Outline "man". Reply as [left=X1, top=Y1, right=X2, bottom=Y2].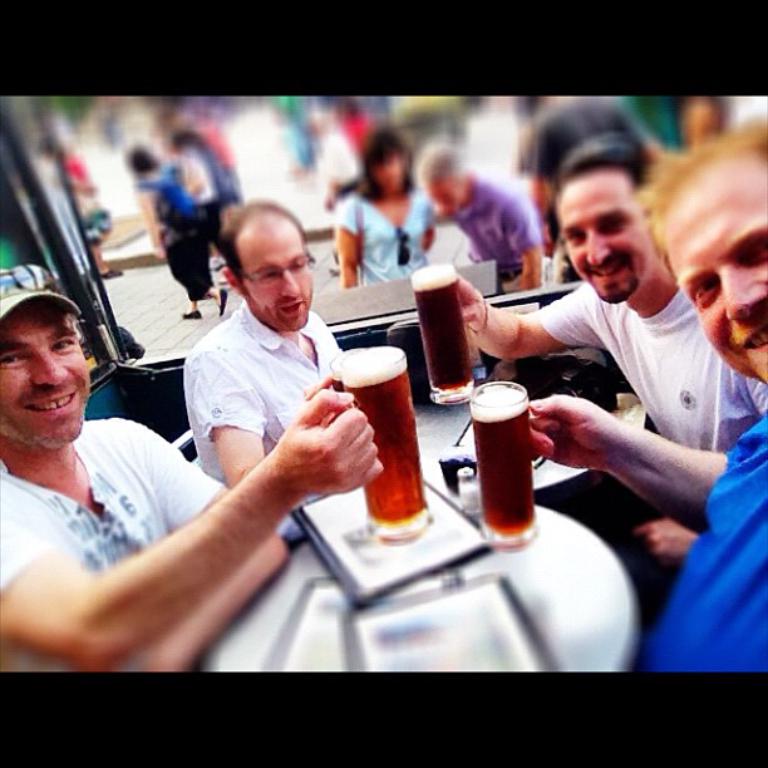
[left=310, top=114, right=359, bottom=275].
